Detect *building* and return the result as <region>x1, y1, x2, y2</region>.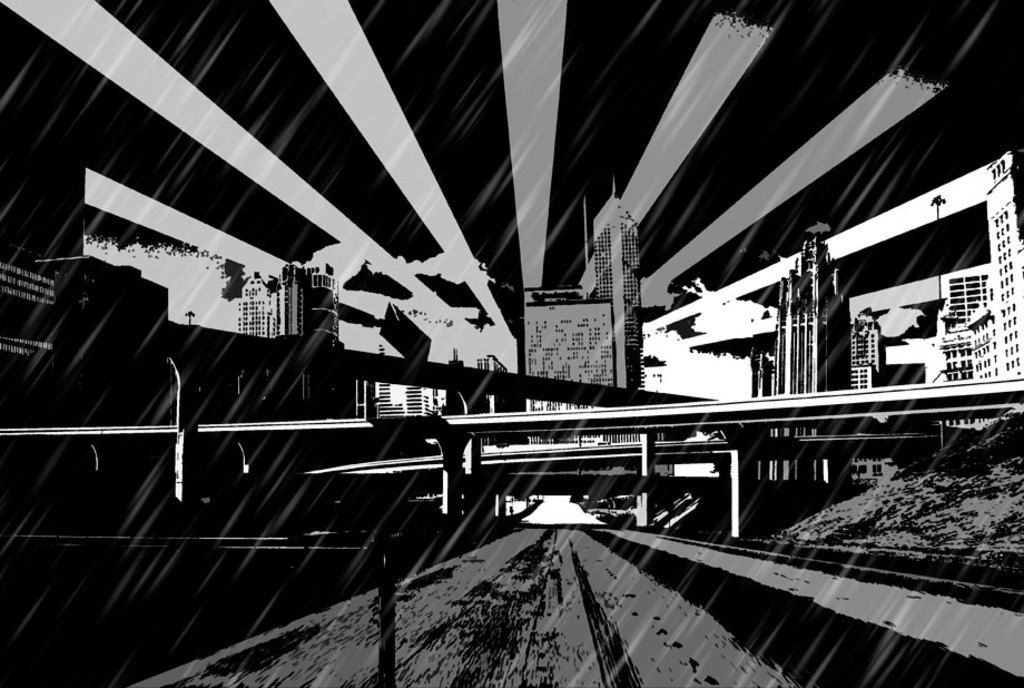
<region>282, 262, 341, 345</region>.
